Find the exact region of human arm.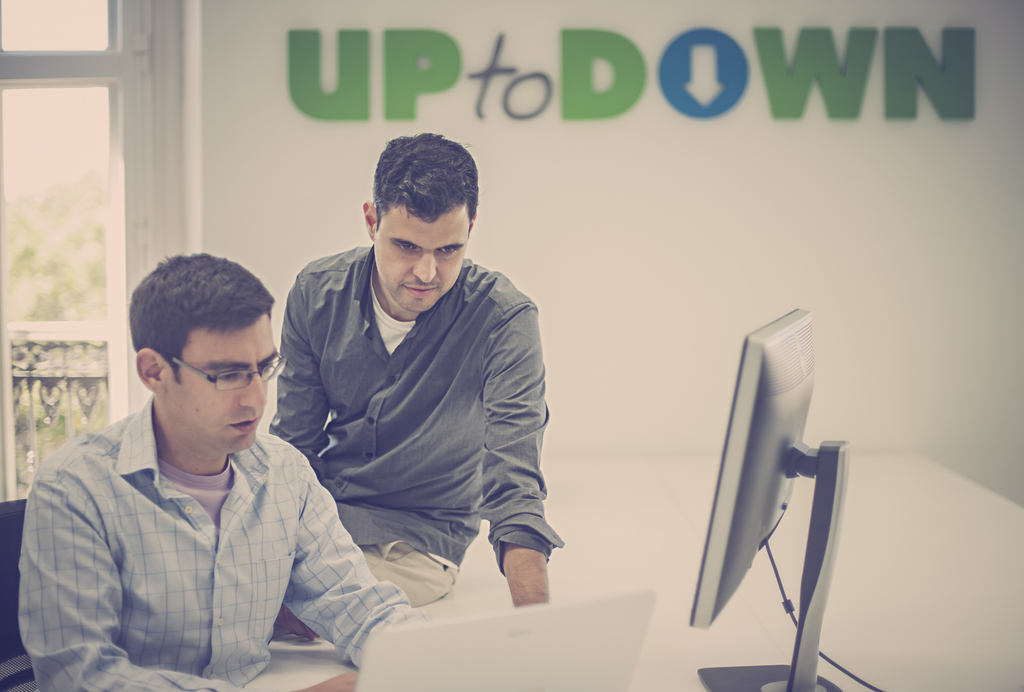
Exact region: left=476, top=286, right=558, bottom=622.
